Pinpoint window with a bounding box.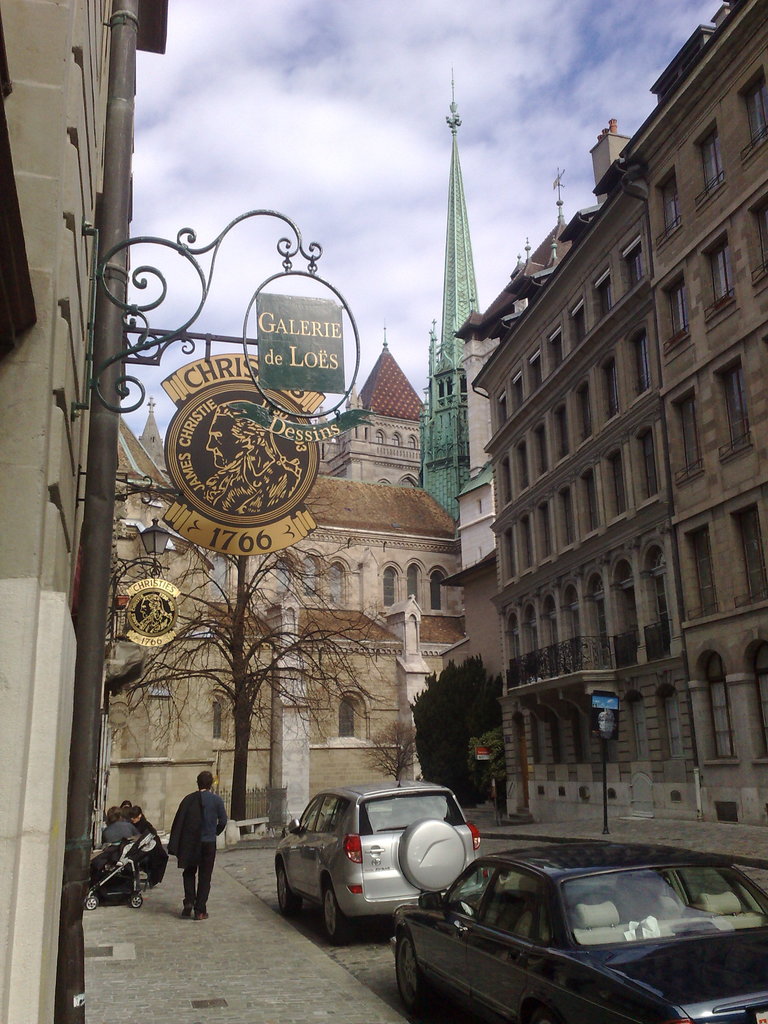
Rect(481, 452, 509, 514).
